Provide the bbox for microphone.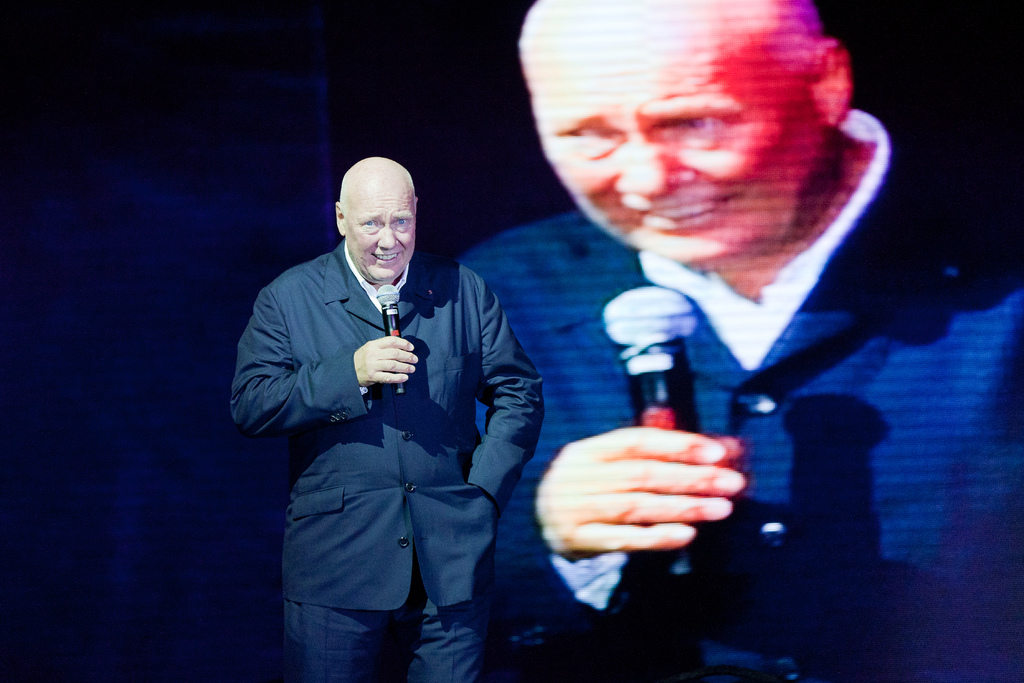
(x1=598, y1=279, x2=710, y2=581).
